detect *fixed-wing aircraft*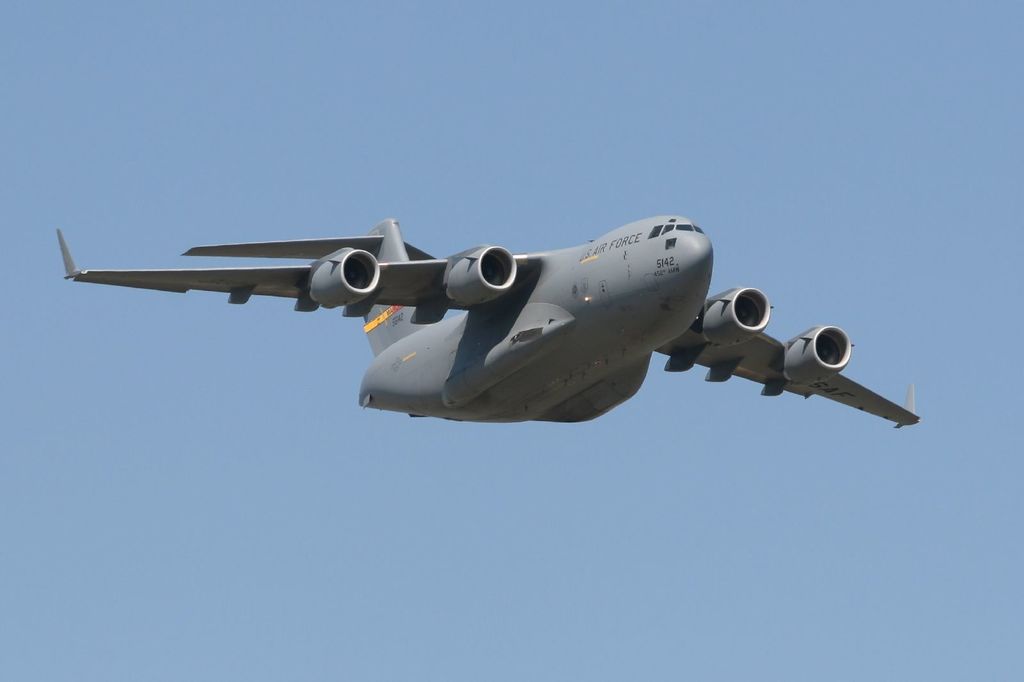
49:215:926:422
